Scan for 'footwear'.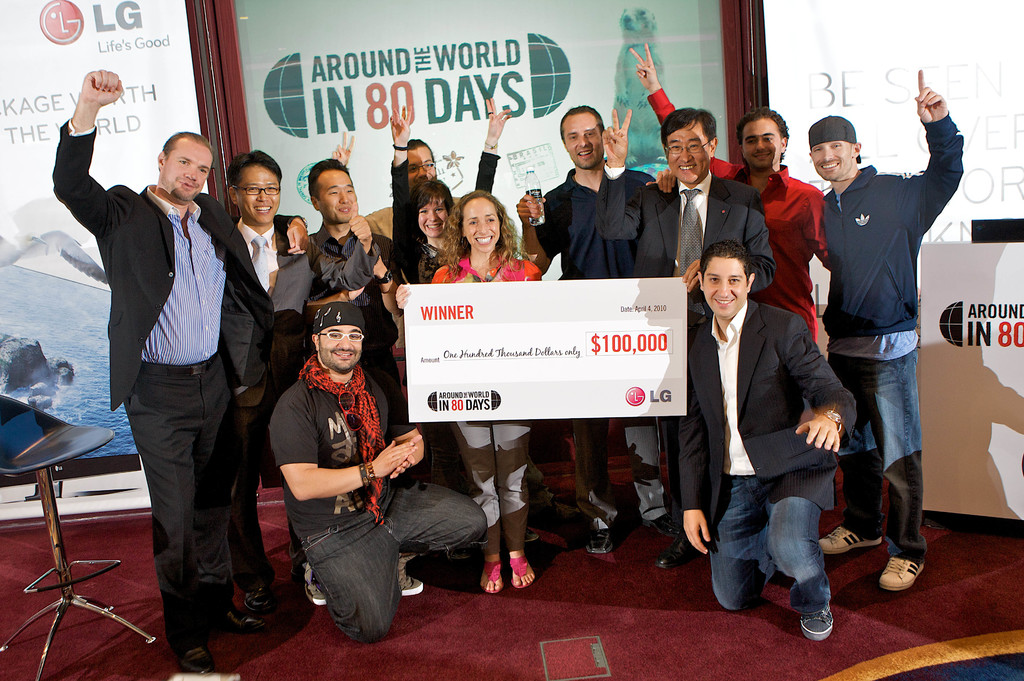
Scan result: 592,500,620,548.
